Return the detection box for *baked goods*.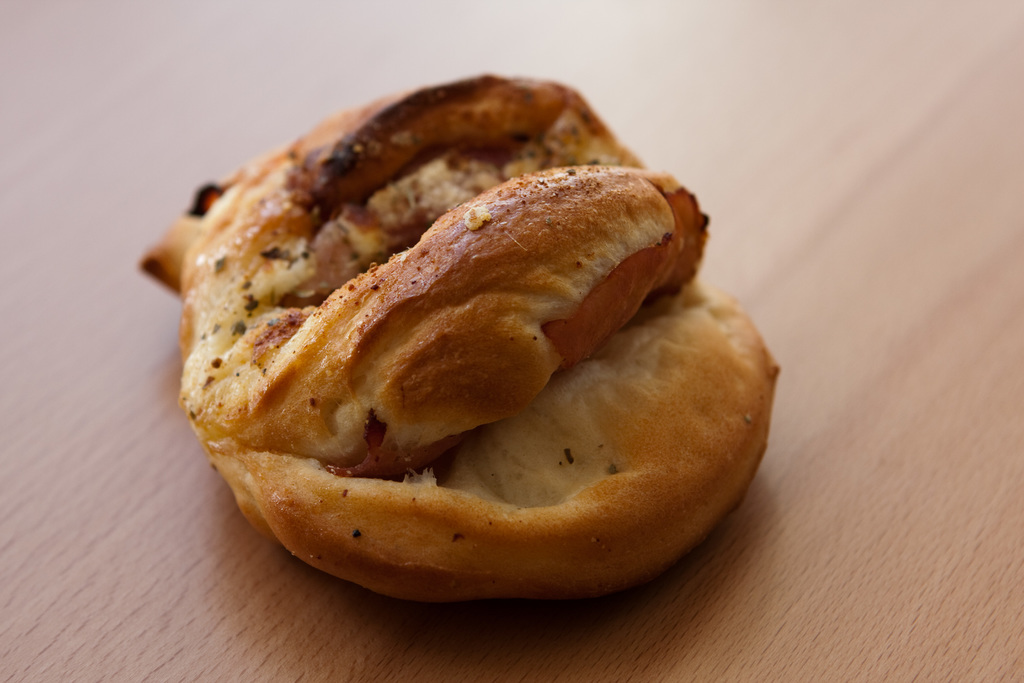
bbox=[142, 75, 792, 608].
